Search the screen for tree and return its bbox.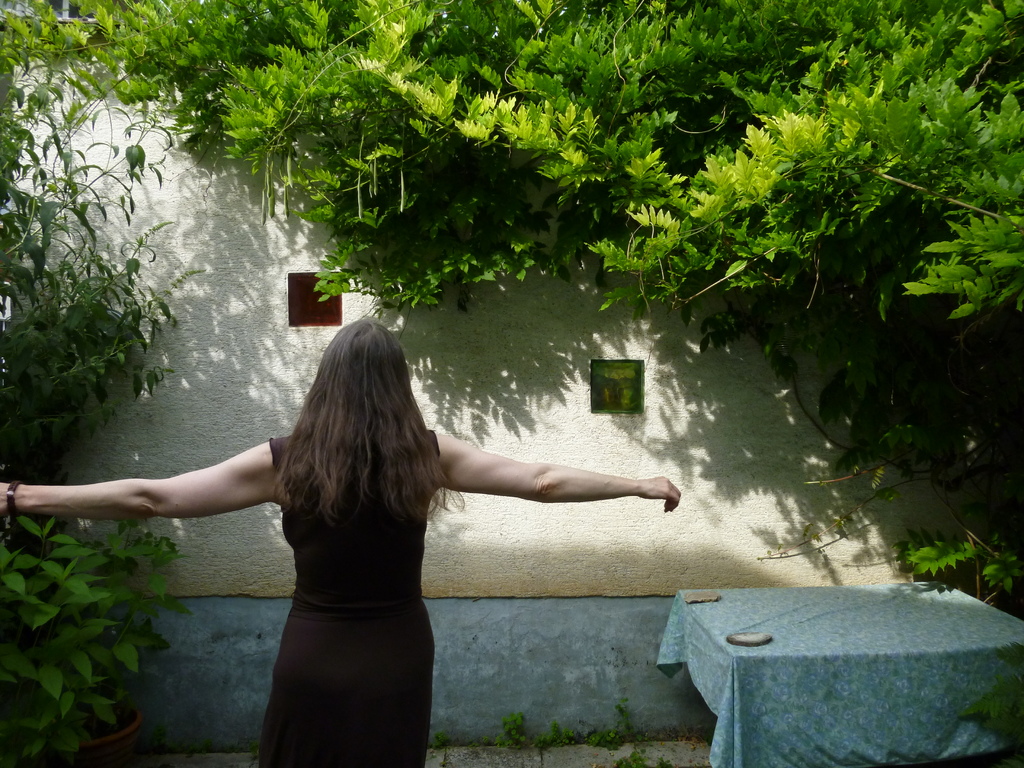
Found: left=0, top=0, right=201, bottom=765.
